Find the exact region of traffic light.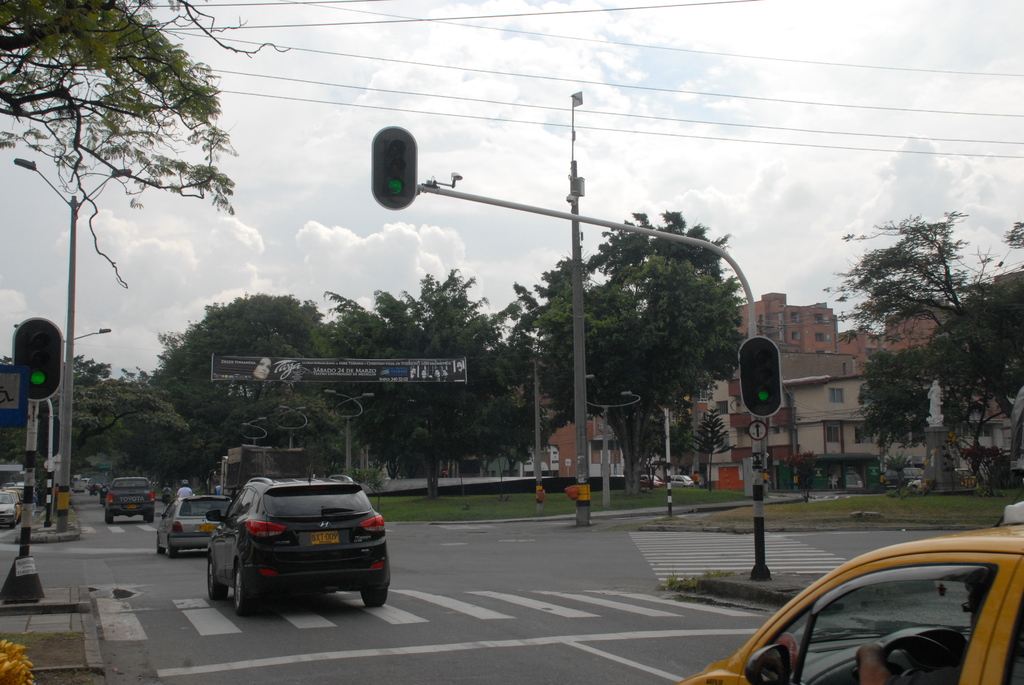
Exact region: detection(12, 315, 63, 402).
